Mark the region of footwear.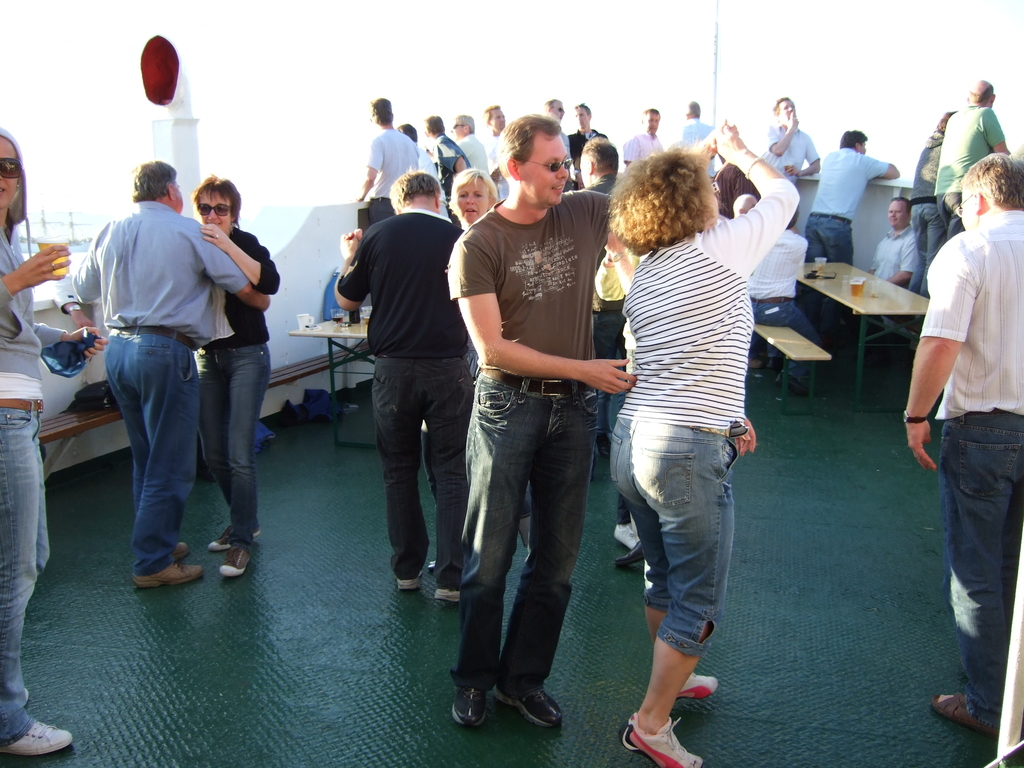
Region: <box>614,546,640,564</box>.
